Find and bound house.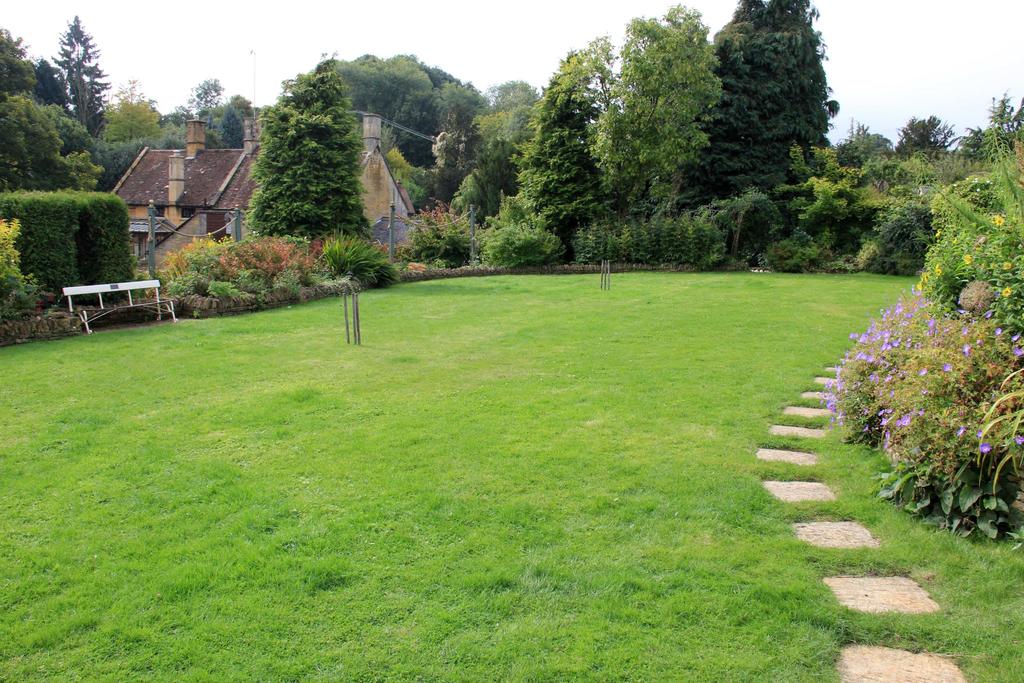
Bound: {"x1": 116, "y1": 126, "x2": 245, "y2": 235}.
